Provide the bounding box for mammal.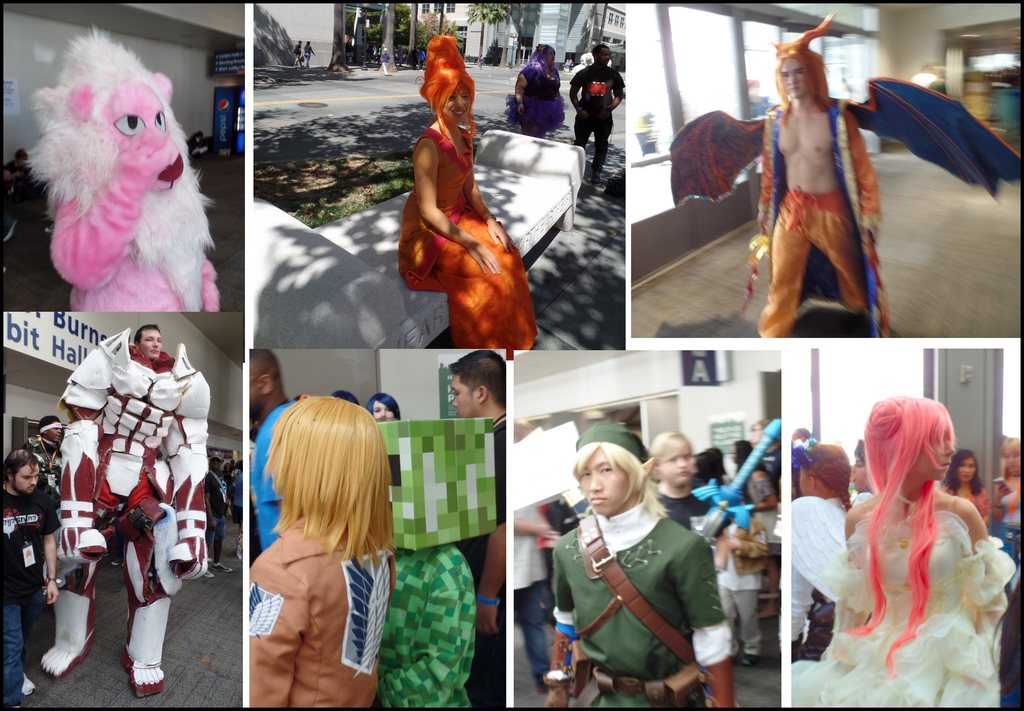
<bbox>382, 543, 470, 710</bbox>.
